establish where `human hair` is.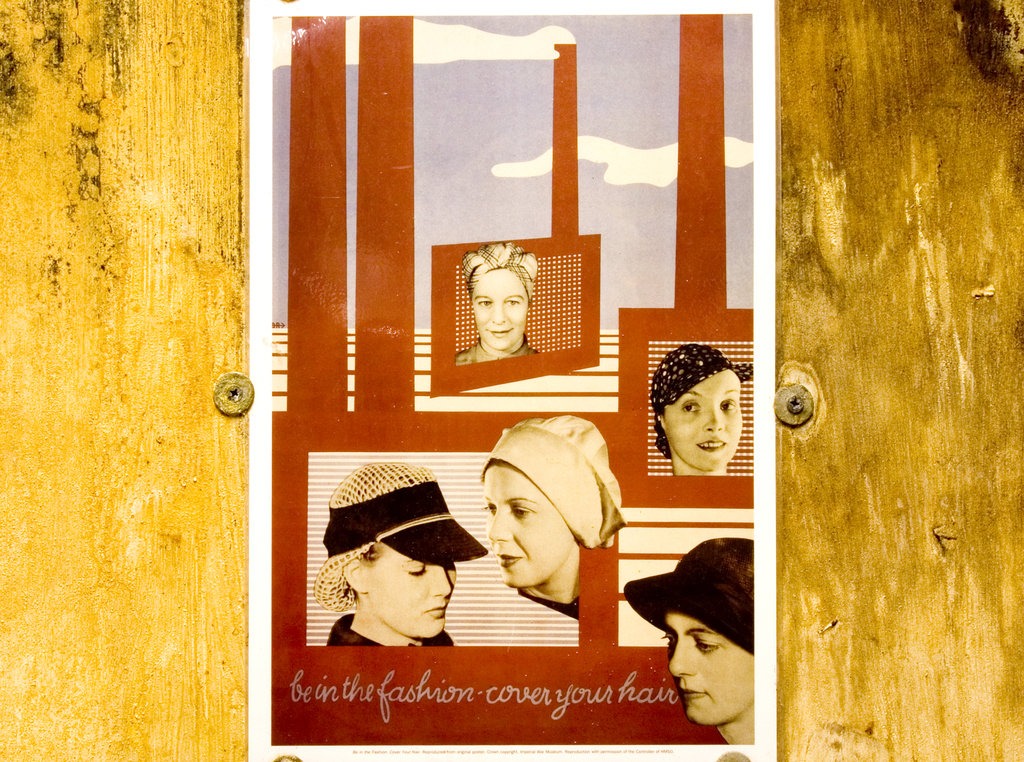
Established at [452, 240, 539, 295].
